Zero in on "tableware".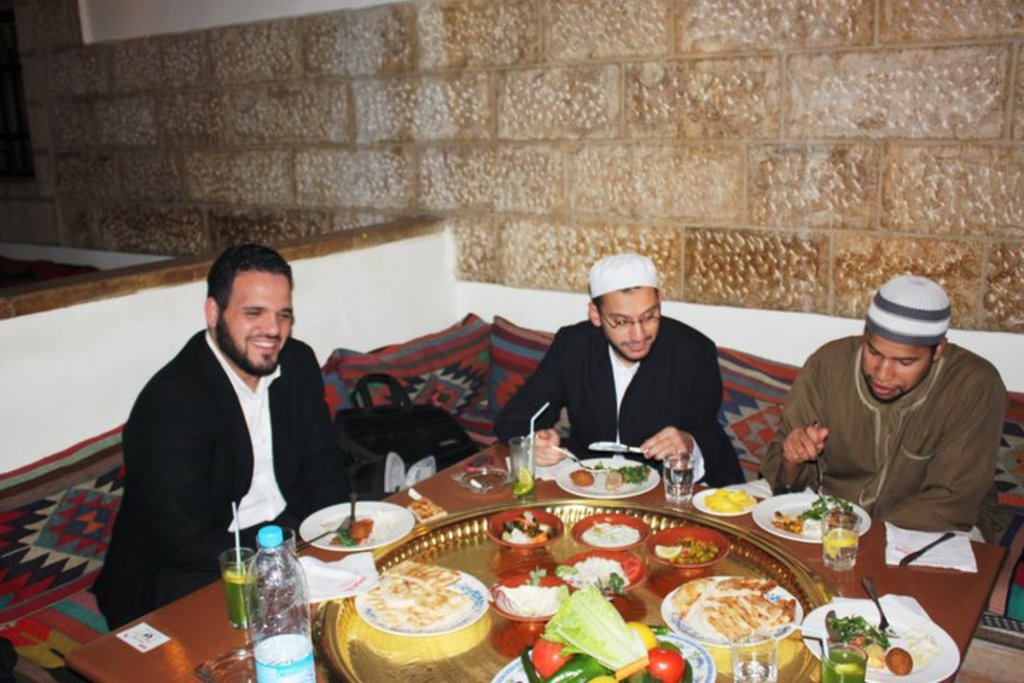
Zeroed in: x1=215 y1=541 x2=246 y2=633.
